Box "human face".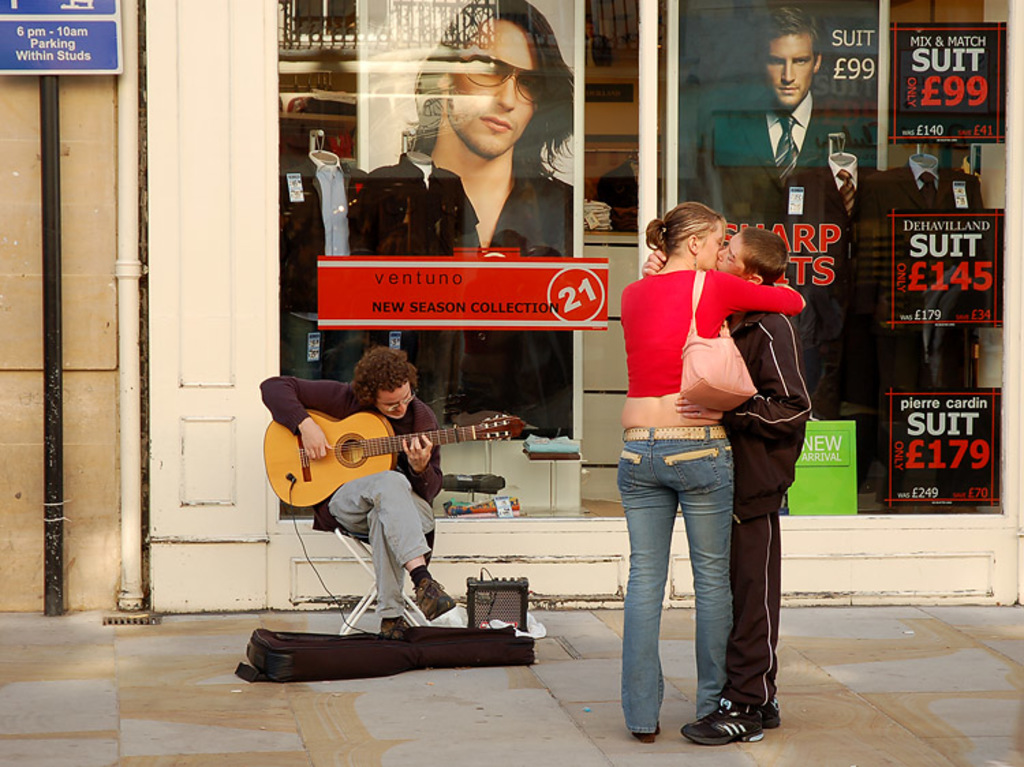
region(699, 224, 725, 267).
